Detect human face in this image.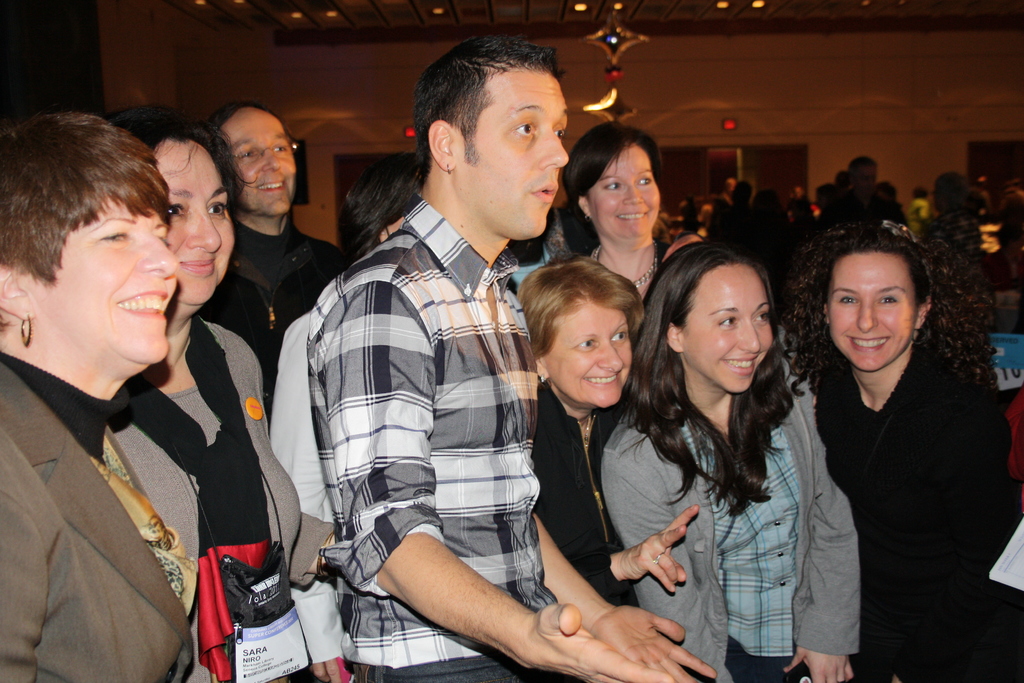
Detection: <bbox>454, 74, 570, 236</bbox>.
